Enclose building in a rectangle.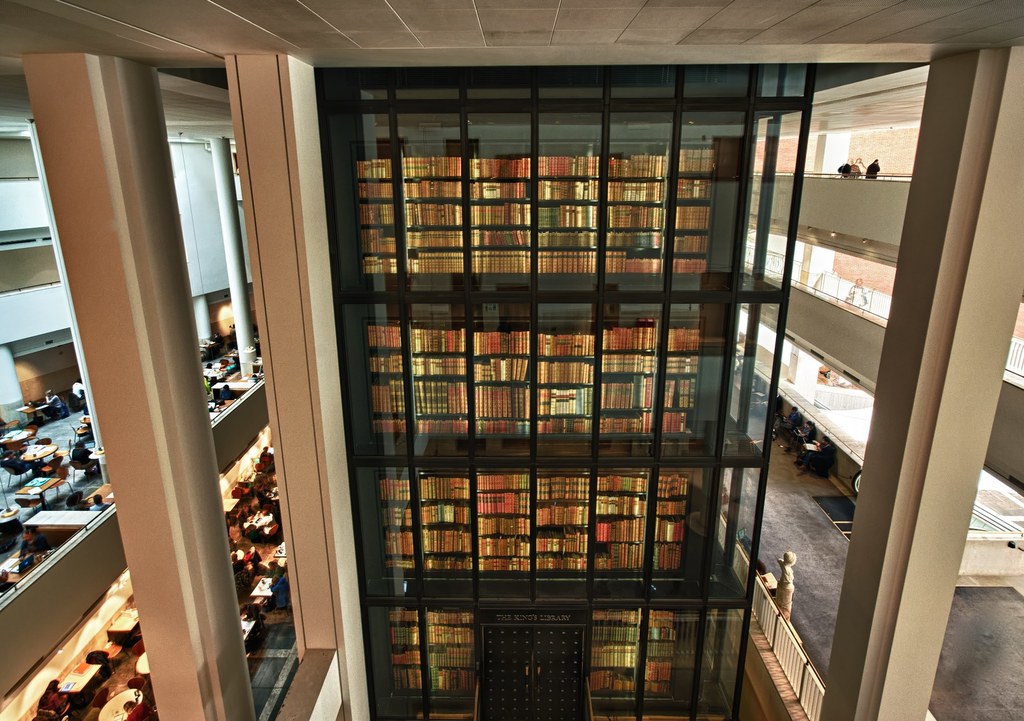
(left=0, top=0, right=1023, bottom=720).
